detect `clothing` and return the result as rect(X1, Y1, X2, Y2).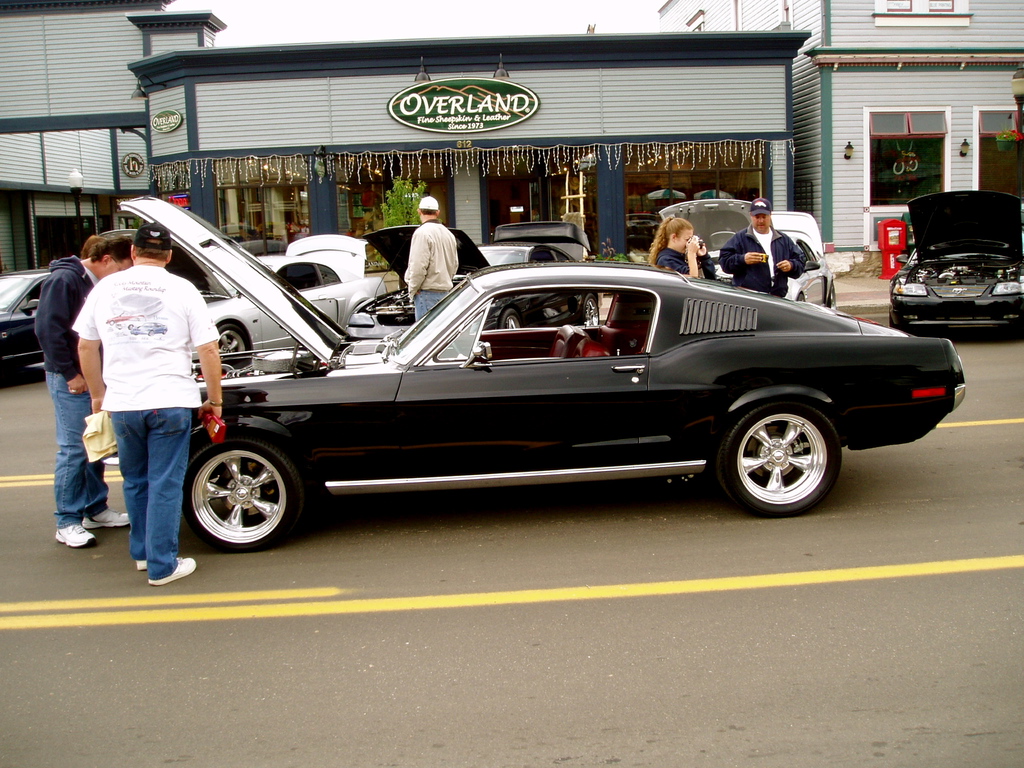
rect(404, 218, 461, 323).
